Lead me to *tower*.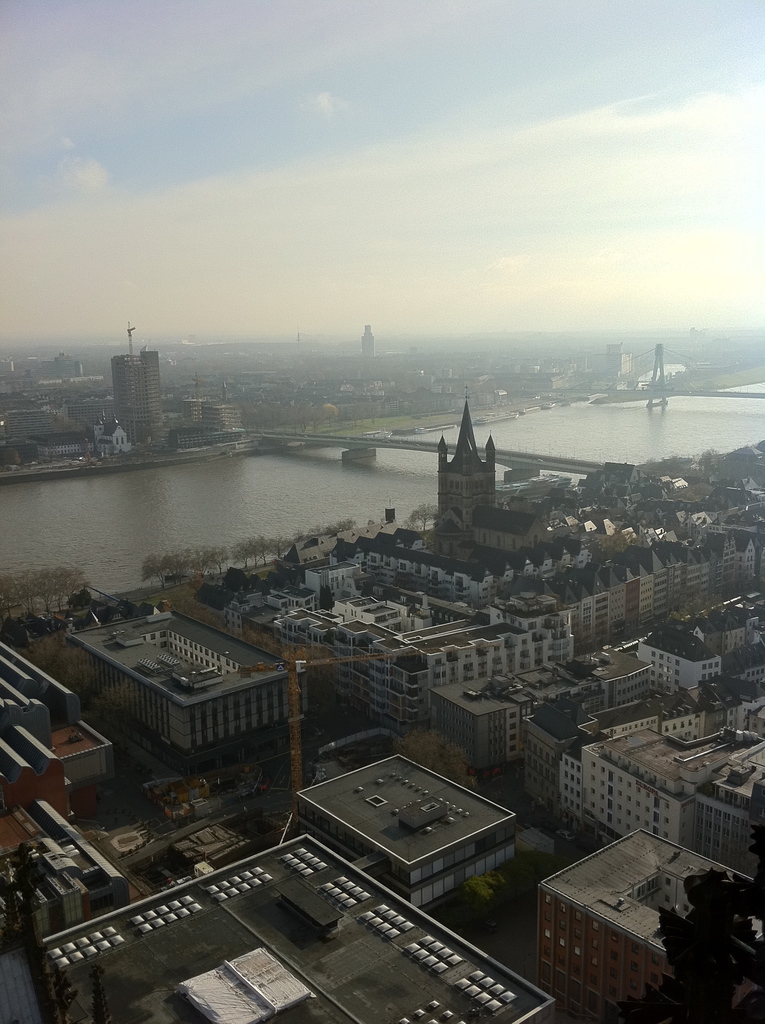
Lead to l=28, t=353, r=90, b=388.
